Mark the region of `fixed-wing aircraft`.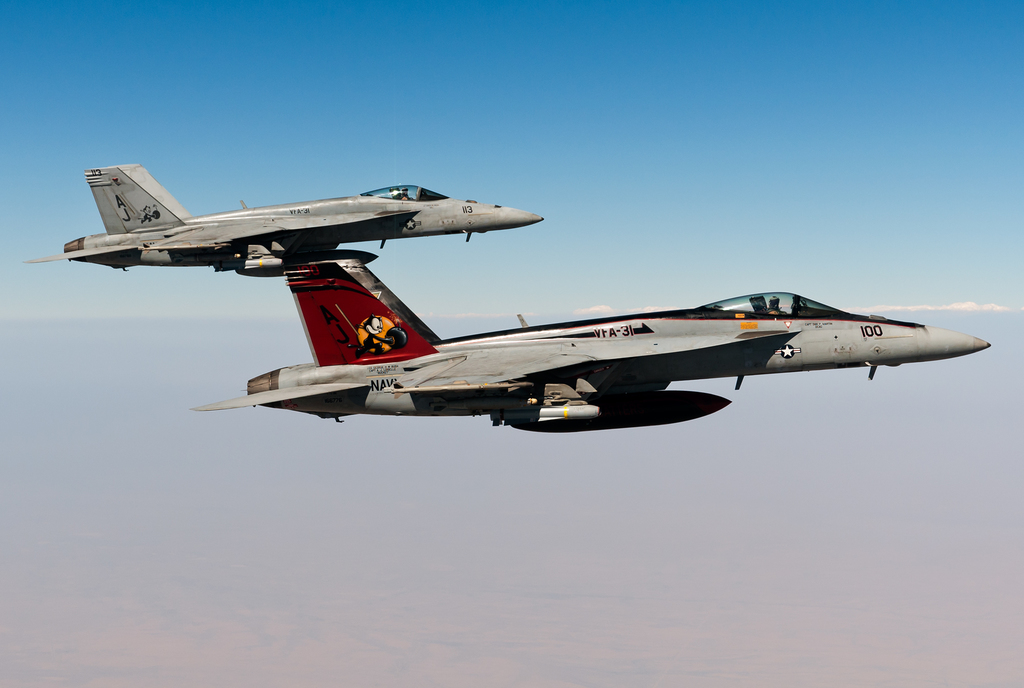
Region: rect(20, 160, 544, 275).
